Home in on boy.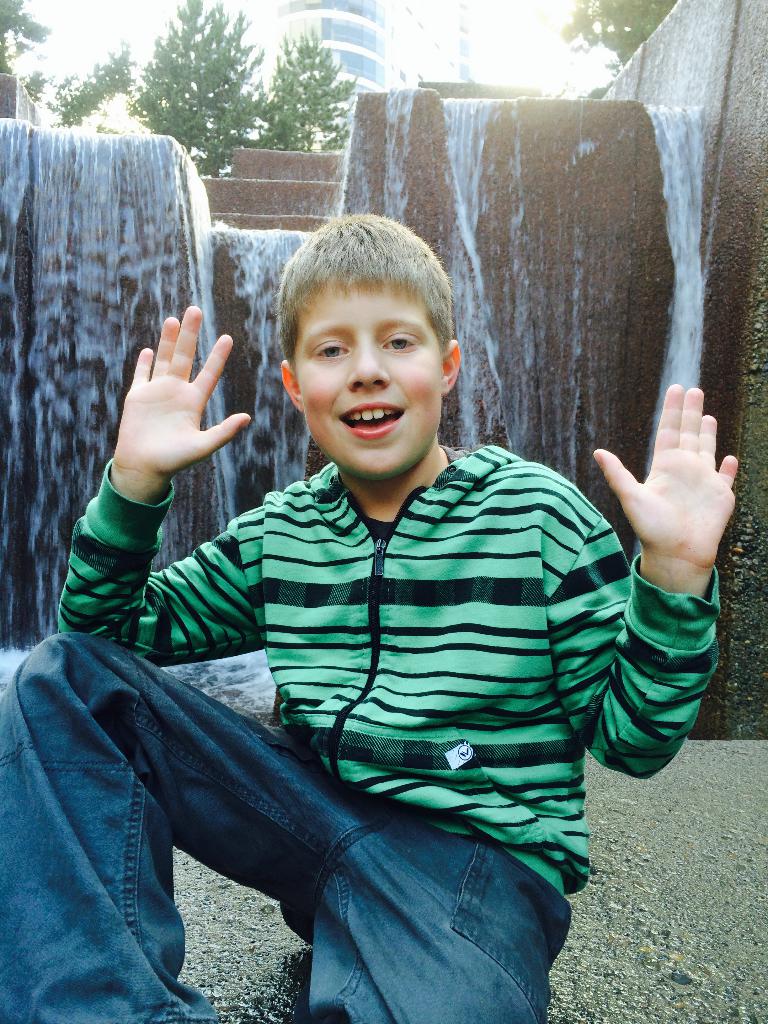
Homed in at <region>0, 214, 744, 1023</region>.
